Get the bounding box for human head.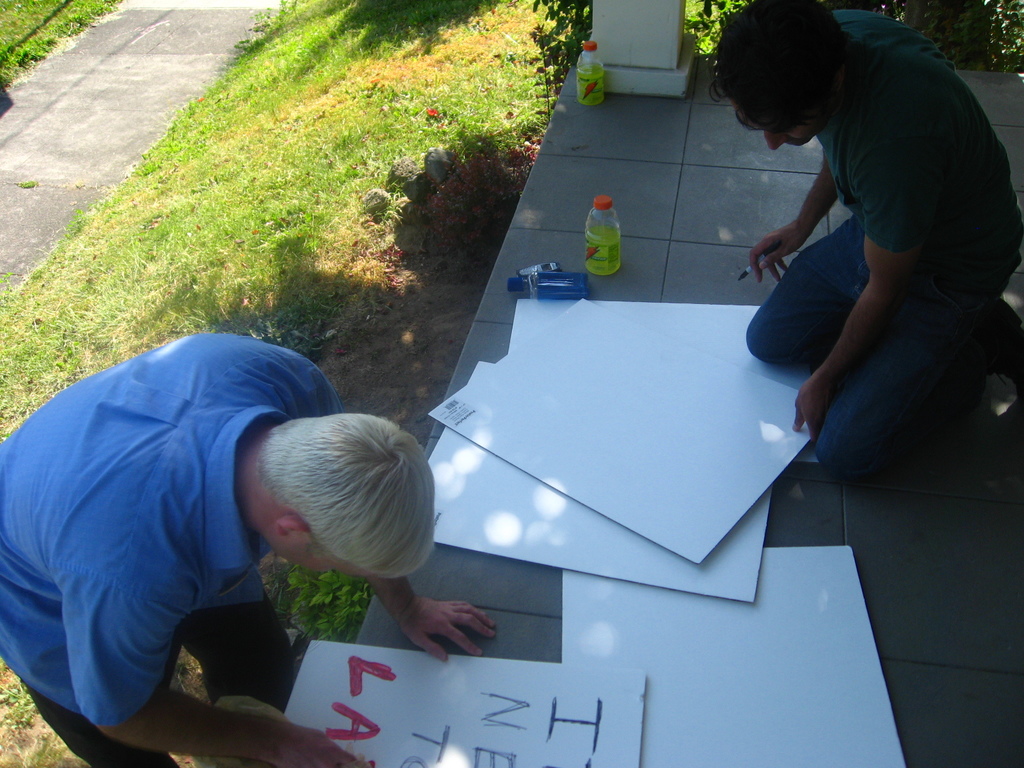
box(707, 0, 864, 147).
